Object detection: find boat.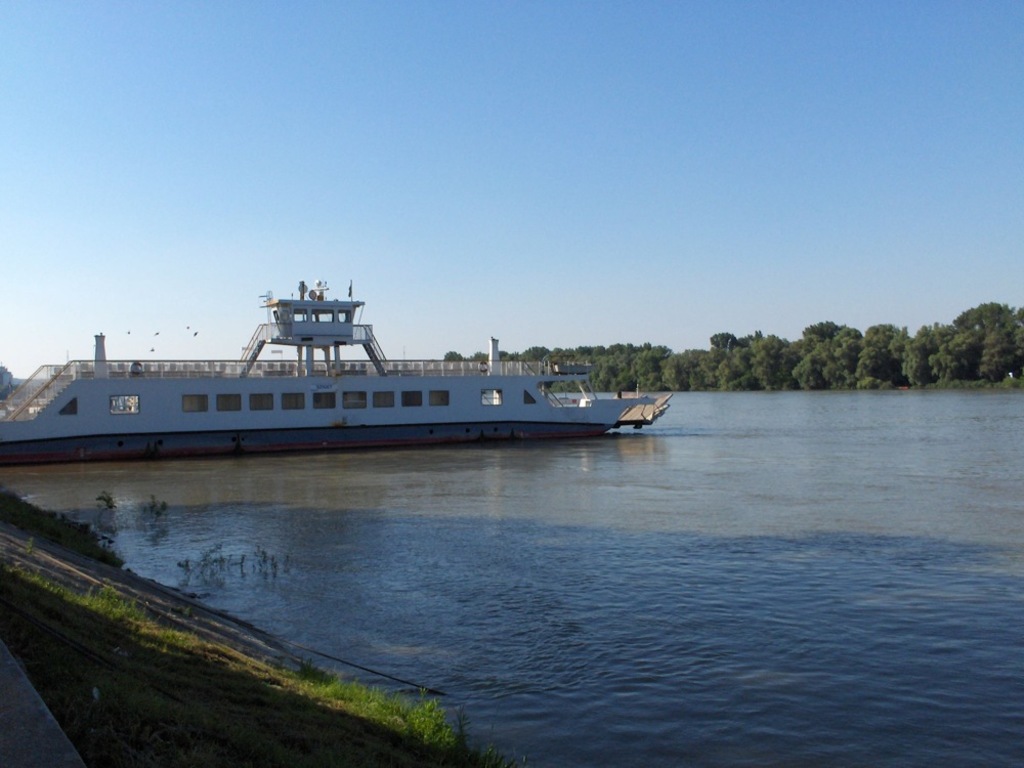
pyautogui.locateOnScreen(0, 278, 680, 459).
